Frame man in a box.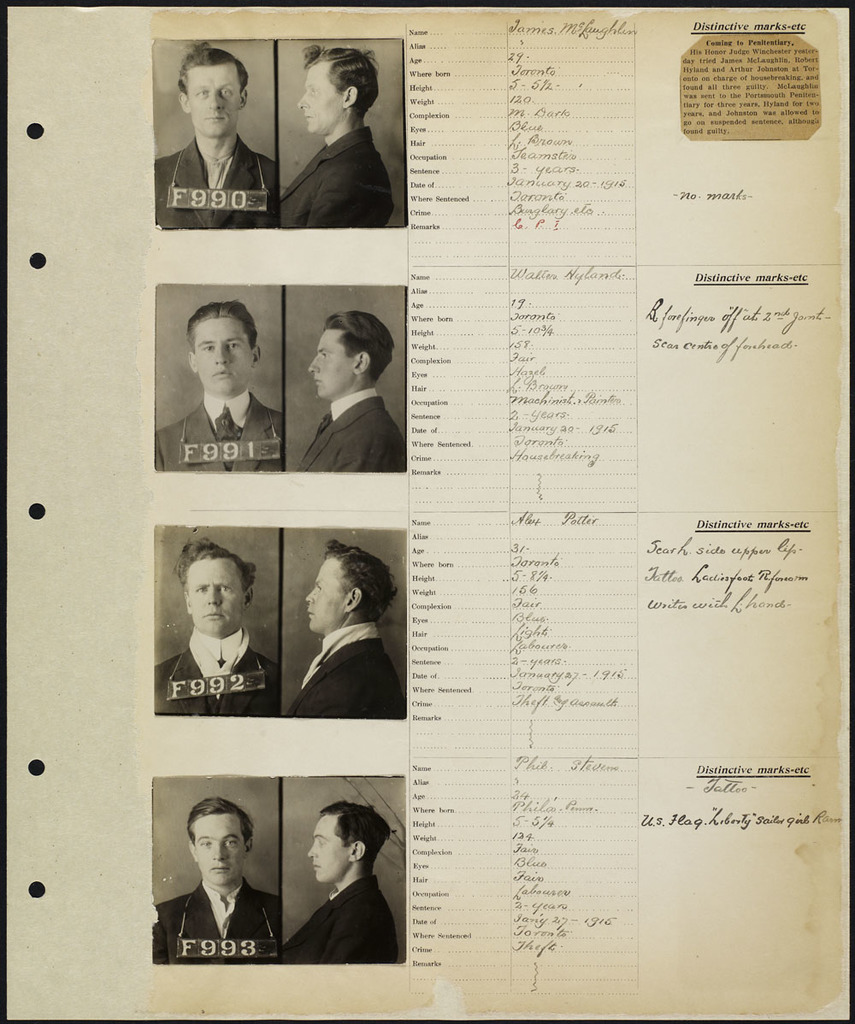
box=[158, 795, 286, 960].
